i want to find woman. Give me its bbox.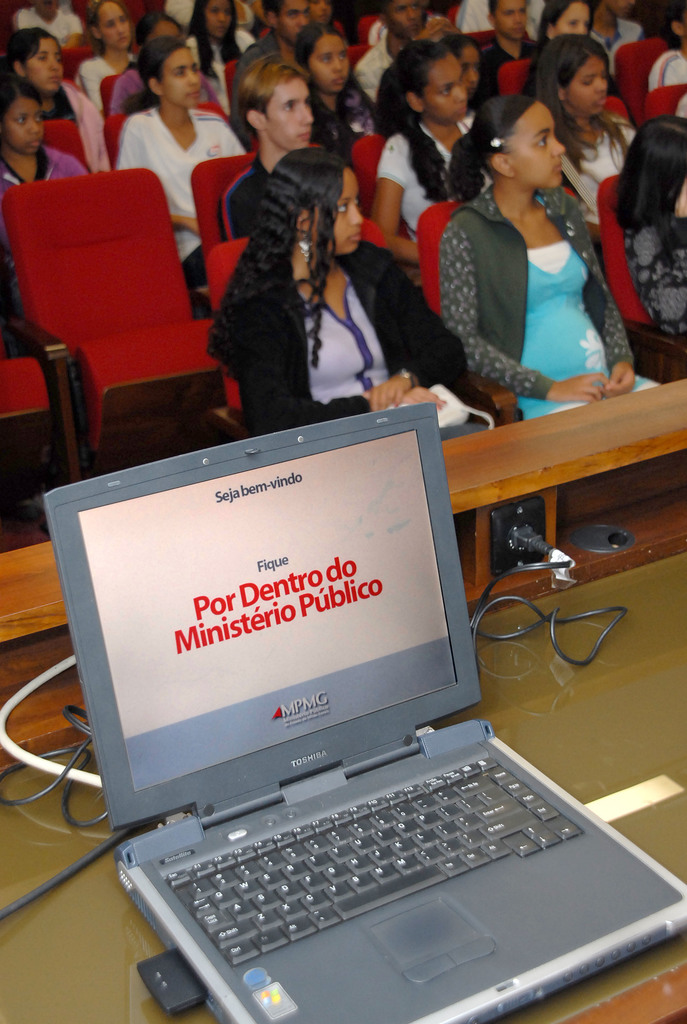
532:0:617:90.
